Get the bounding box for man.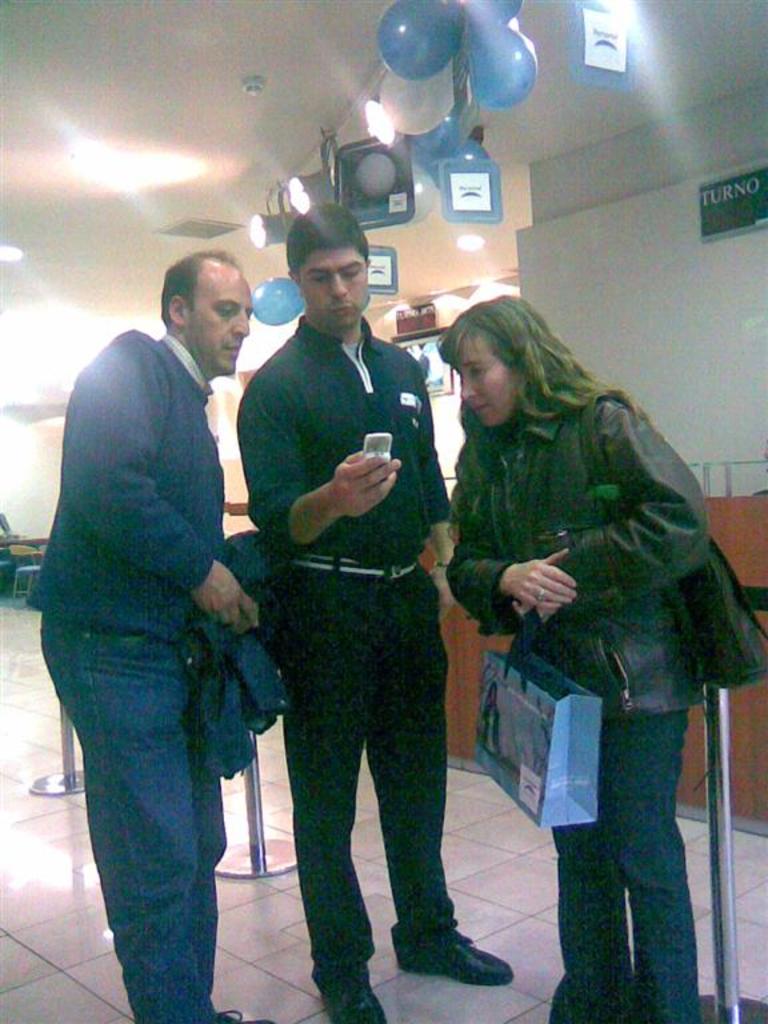
BBox(237, 203, 515, 1023).
